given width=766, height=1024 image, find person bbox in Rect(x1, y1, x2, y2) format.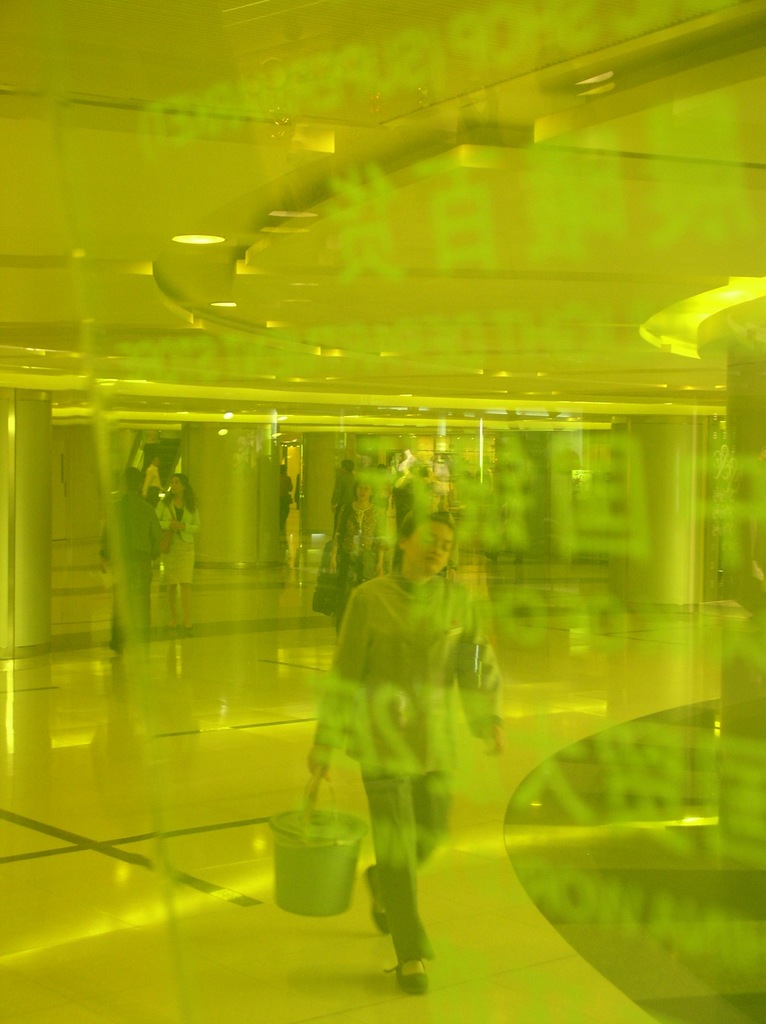
Rect(97, 469, 162, 652).
